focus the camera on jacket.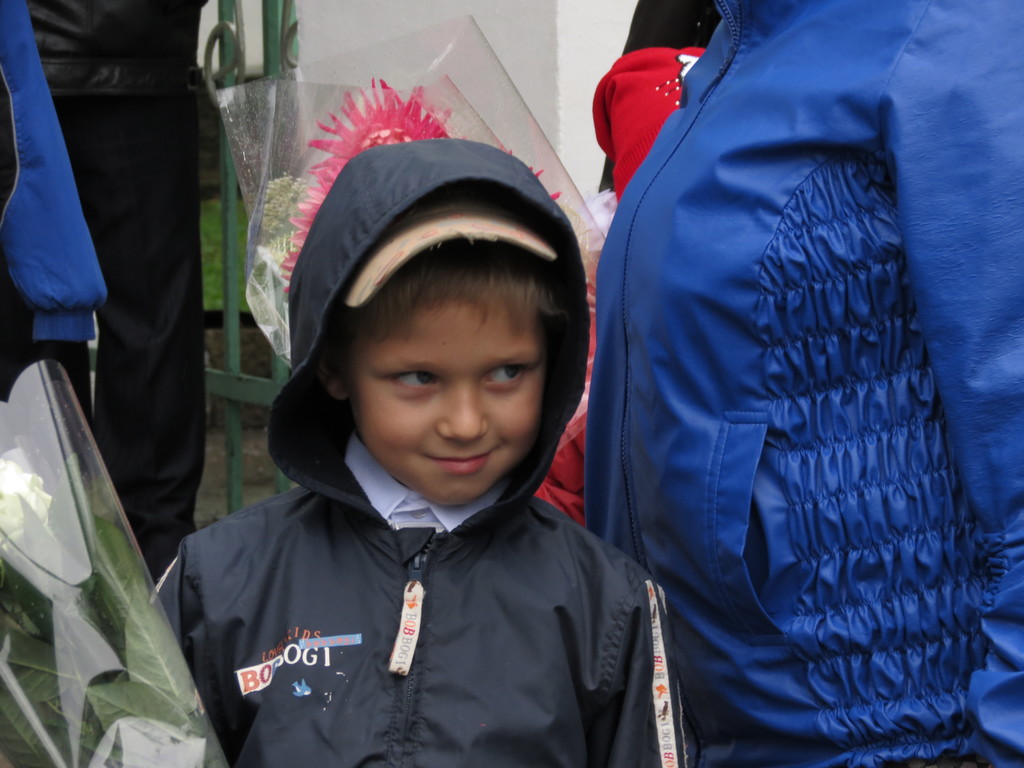
Focus region: left=585, top=0, right=1023, bottom=767.
